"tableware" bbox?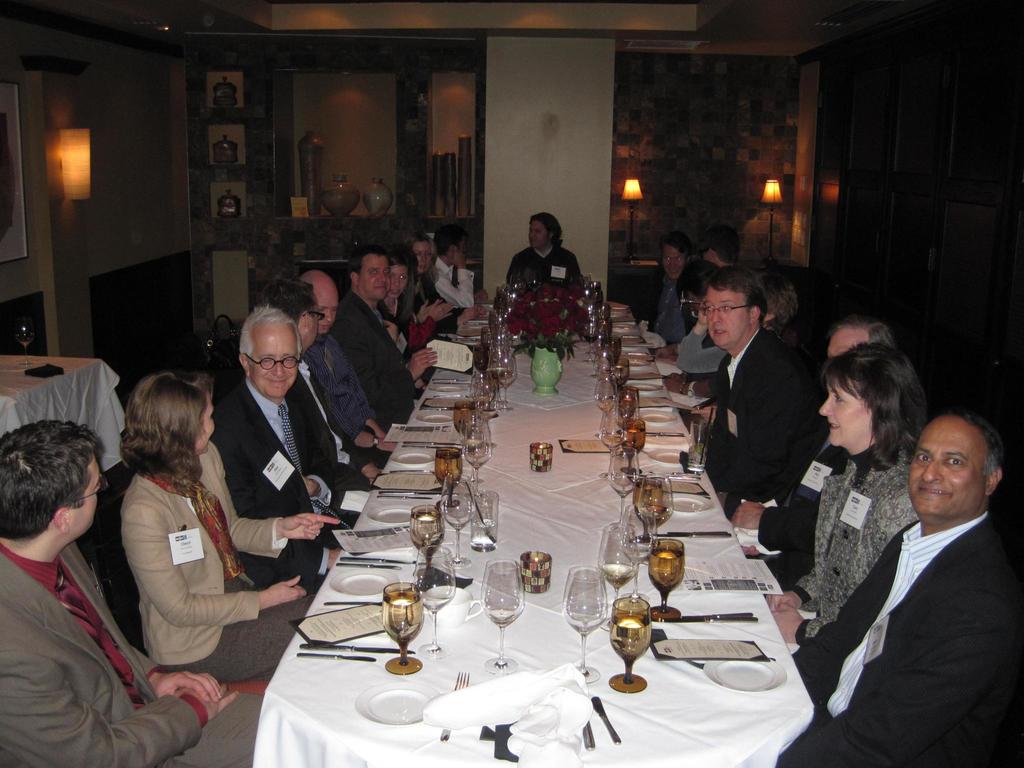
(x1=298, y1=651, x2=371, y2=659)
